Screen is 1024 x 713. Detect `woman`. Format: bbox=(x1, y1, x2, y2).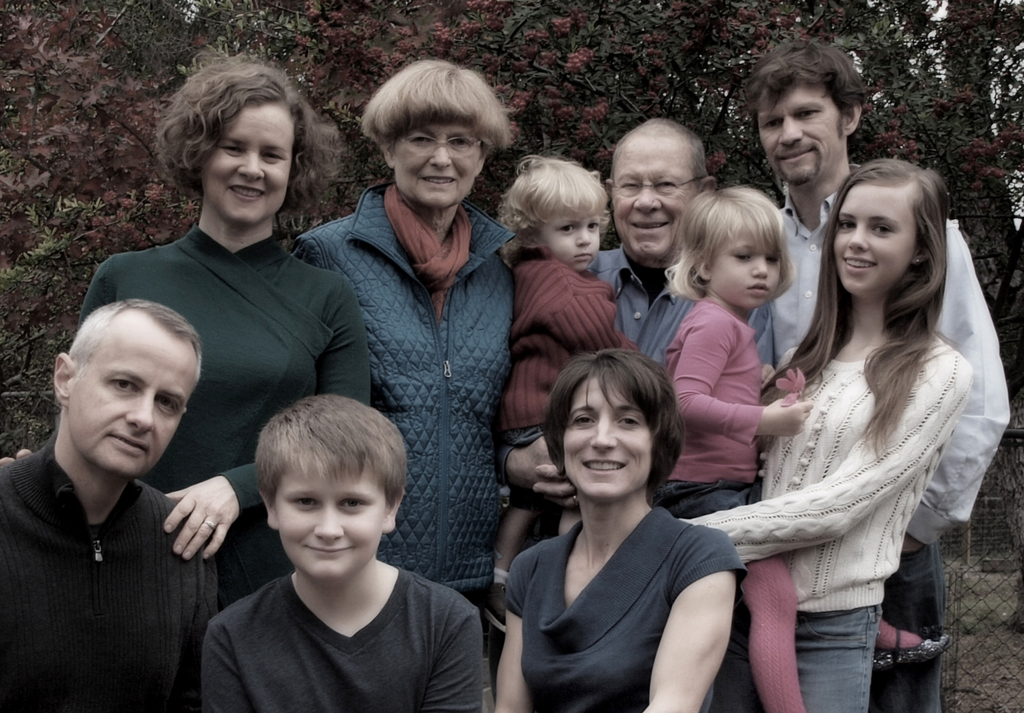
bbox=(289, 58, 525, 652).
